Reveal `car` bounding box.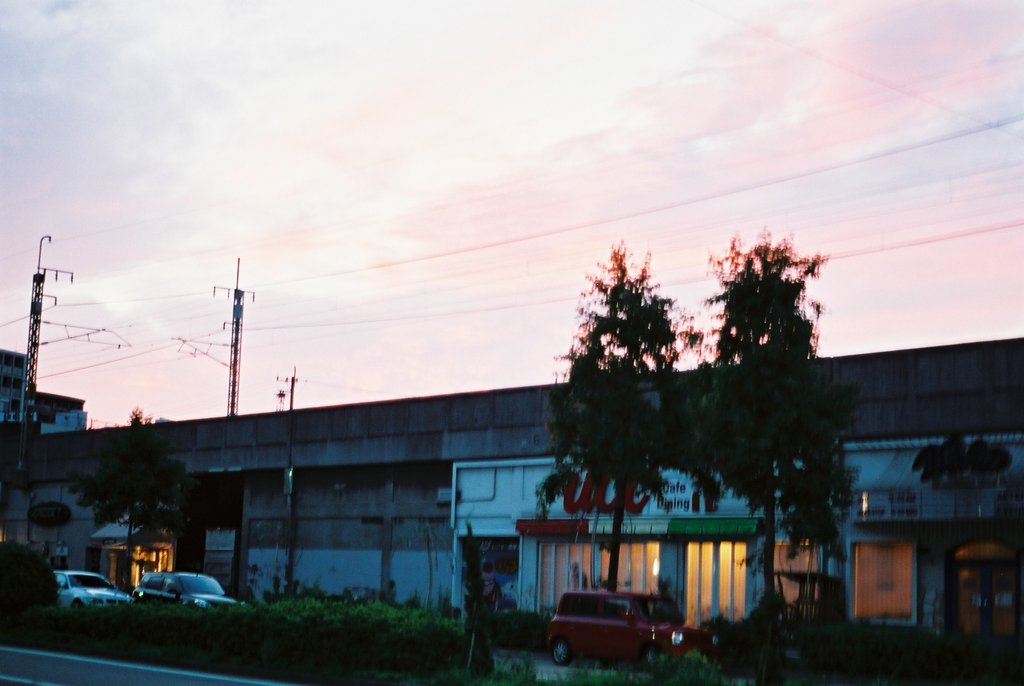
Revealed: 132,566,236,604.
